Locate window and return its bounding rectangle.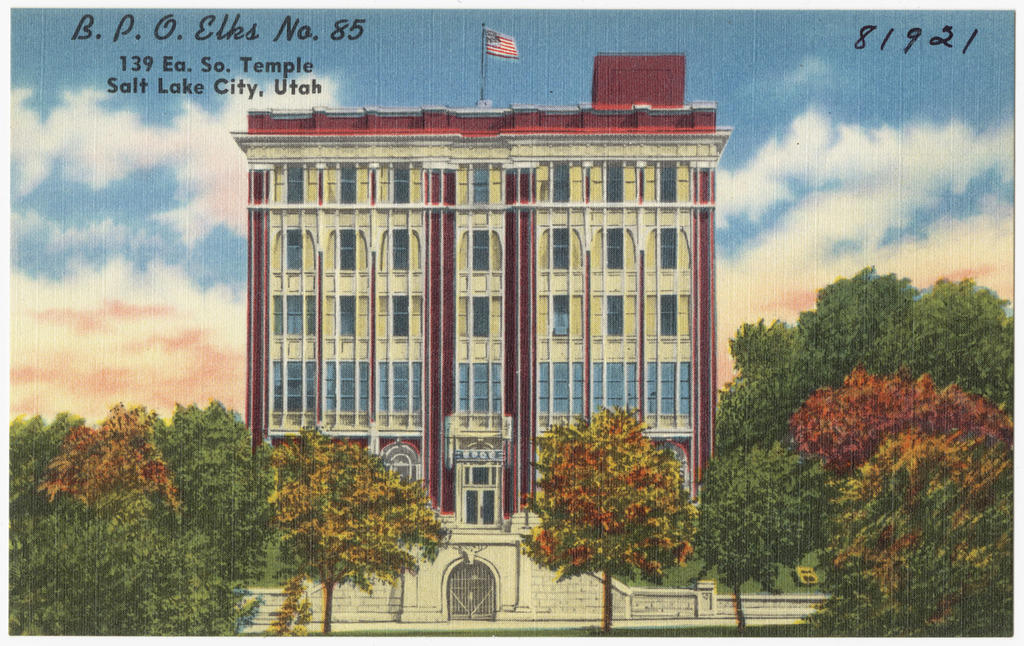
l=376, t=162, r=436, b=213.
